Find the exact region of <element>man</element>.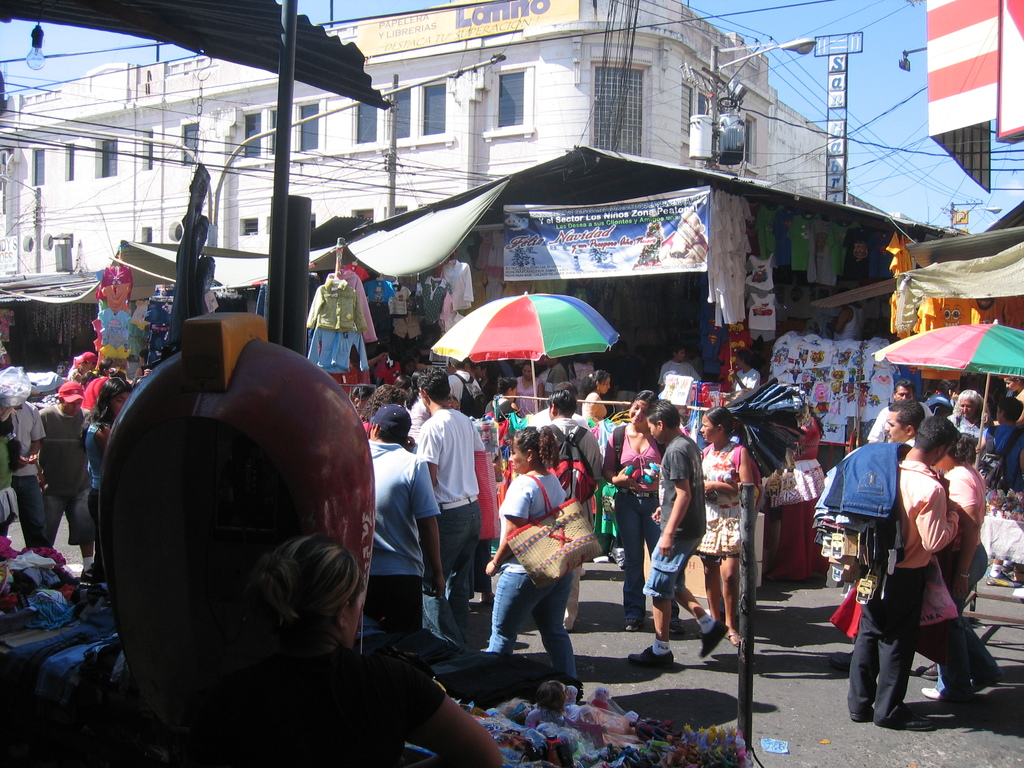
Exact region: x1=543 y1=389 x2=604 y2=630.
